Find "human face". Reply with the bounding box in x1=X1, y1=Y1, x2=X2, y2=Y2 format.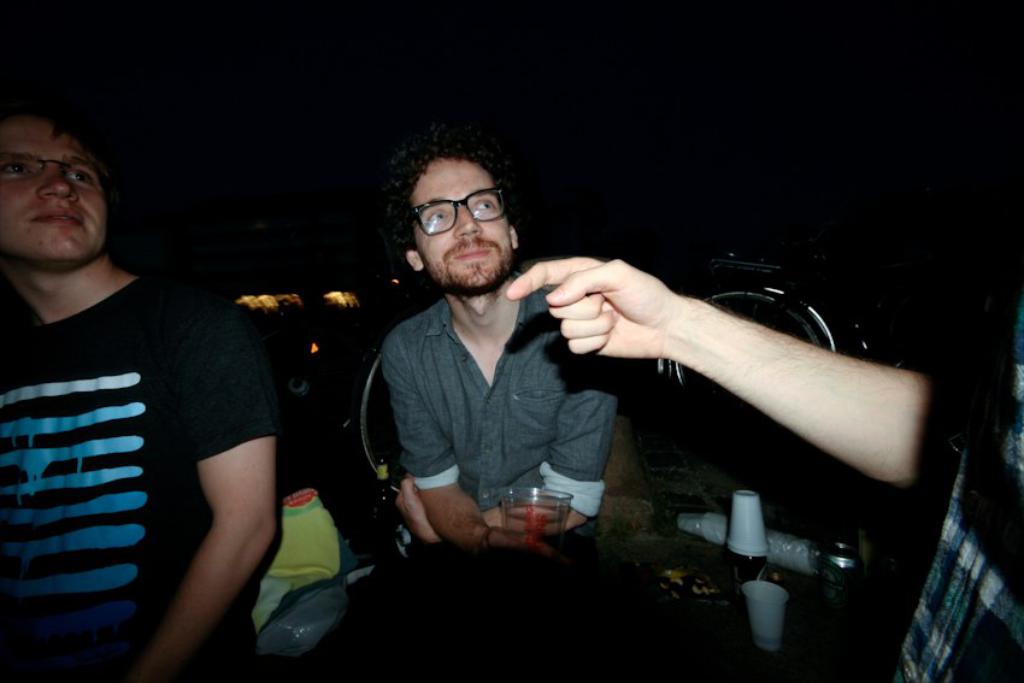
x1=0, y1=113, x2=107, y2=267.
